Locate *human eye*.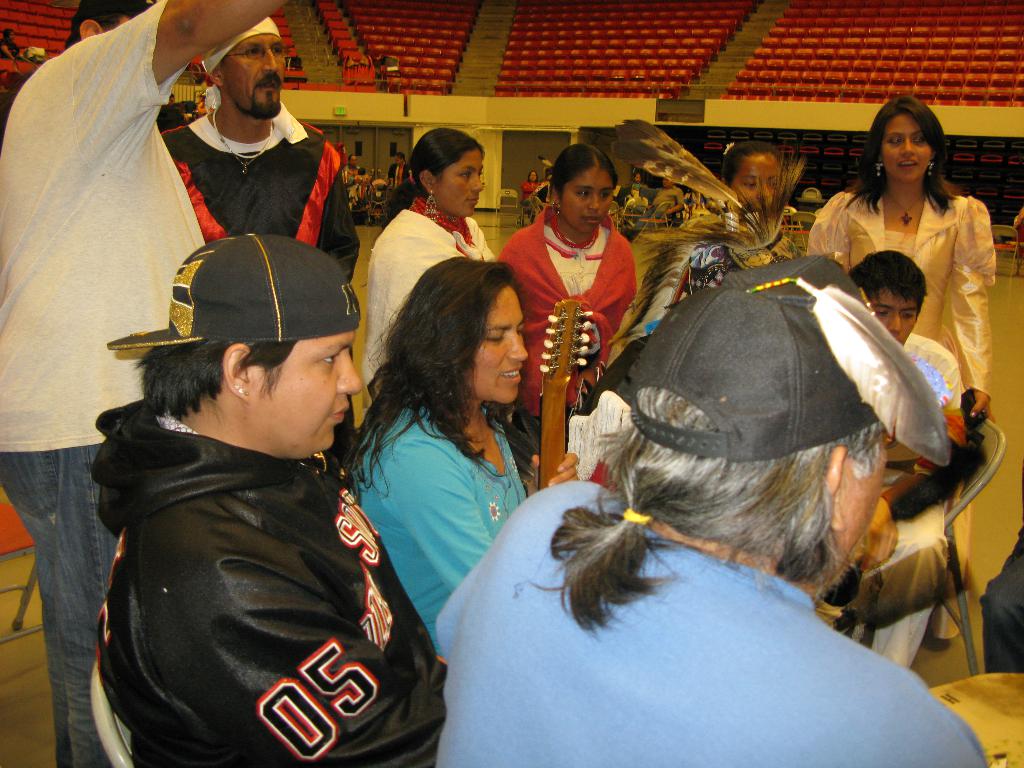
Bounding box: locate(912, 134, 928, 143).
